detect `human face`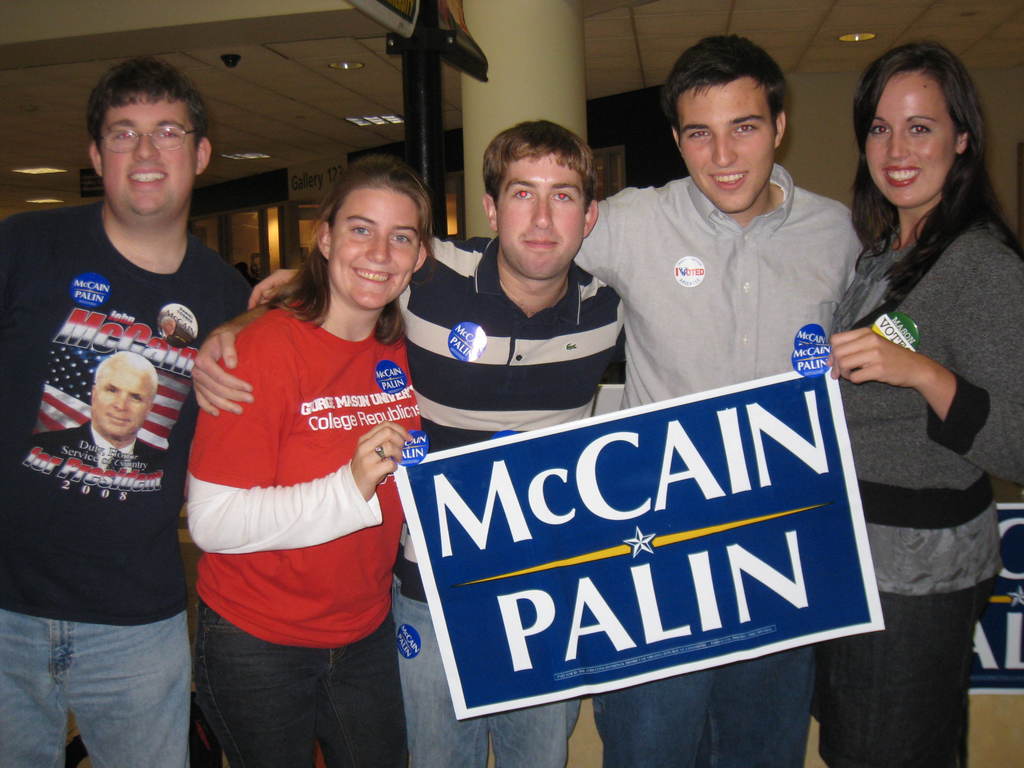
94,362,154,436
